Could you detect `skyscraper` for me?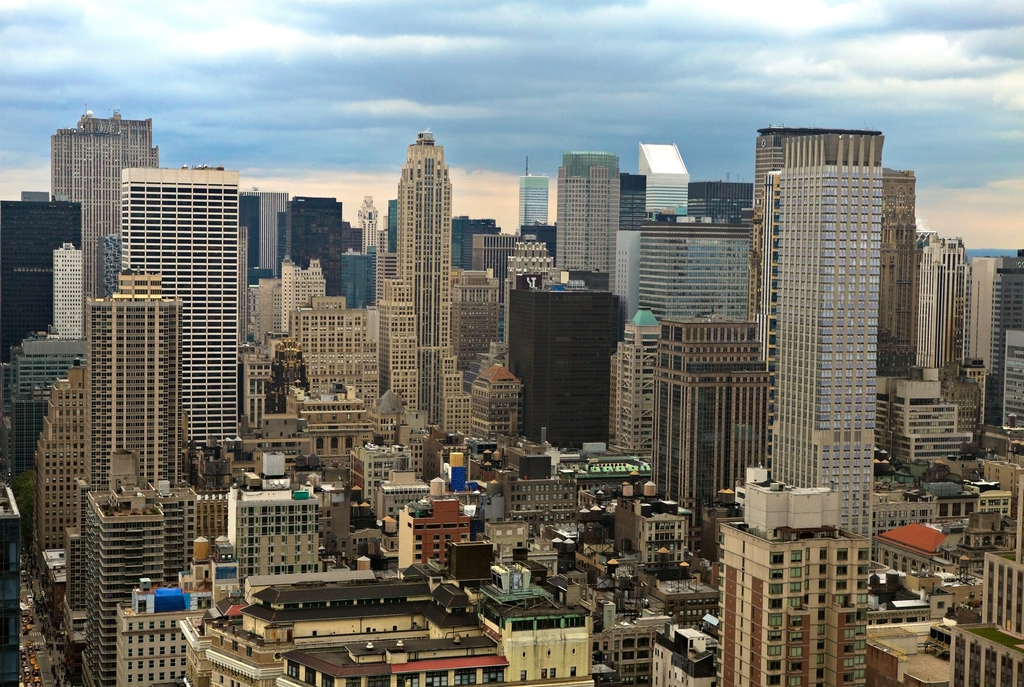
Detection result: [x1=556, y1=146, x2=614, y2=291].
